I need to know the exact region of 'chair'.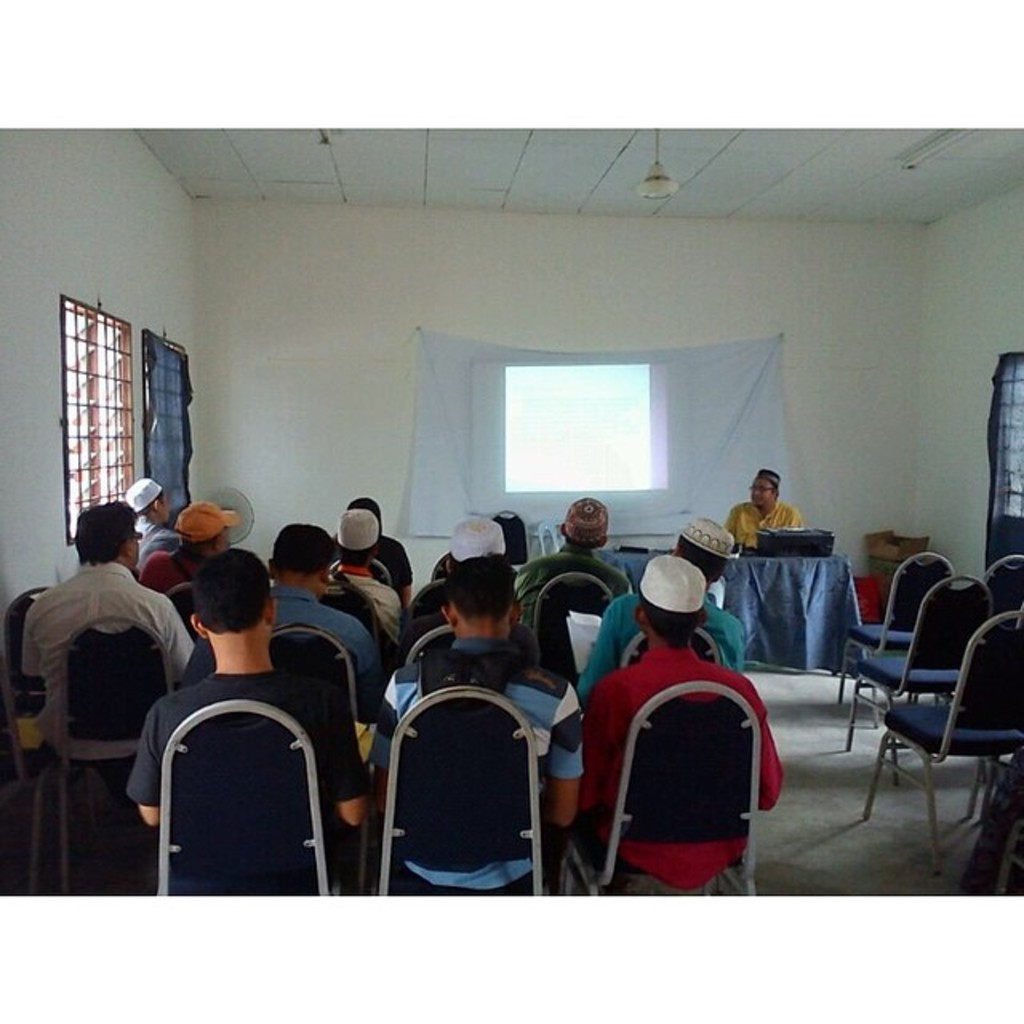
Region: [left=376, top=685, right=554, bottom=899].
